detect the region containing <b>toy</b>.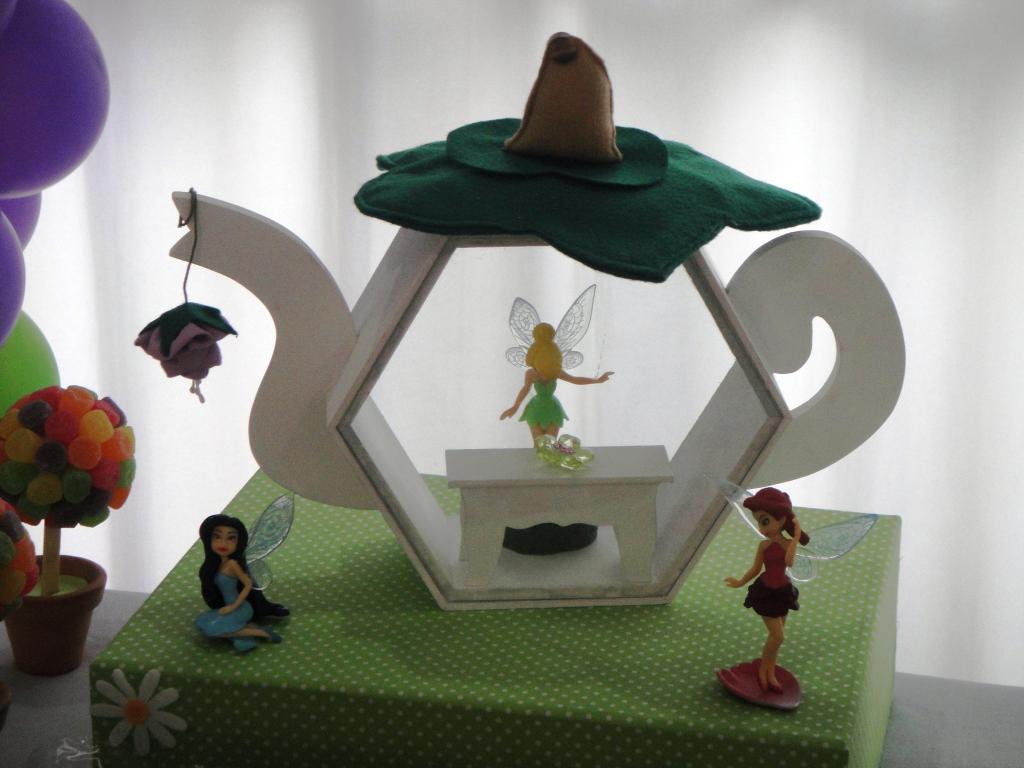
detection(499, 280, 615, 449).
